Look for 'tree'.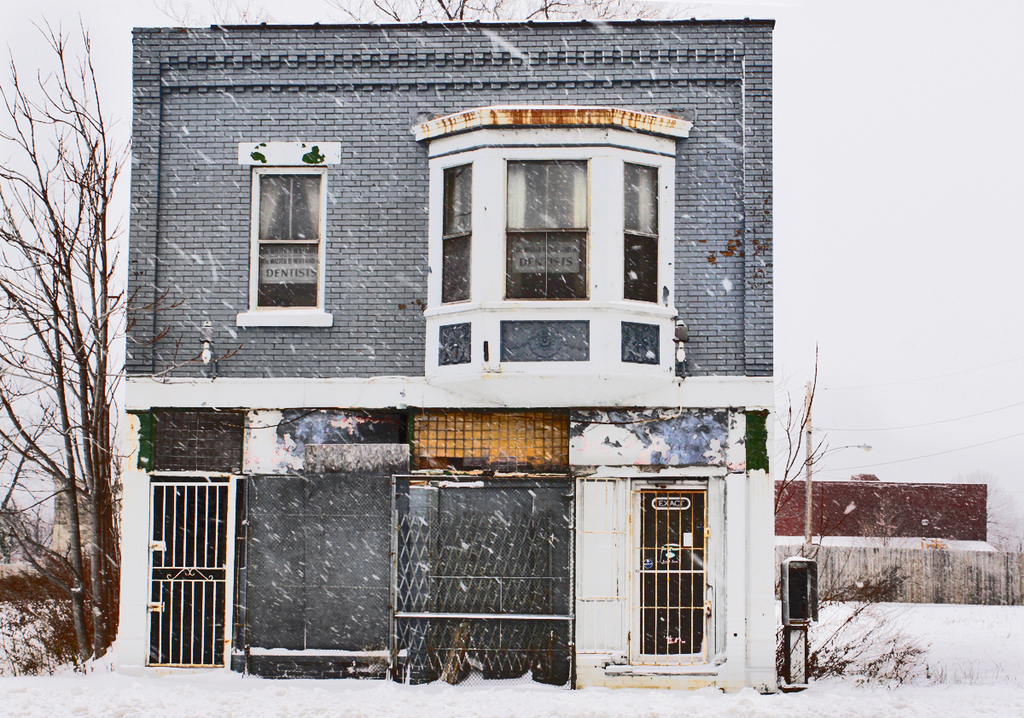
Found: (154, 0, 273, 29).
